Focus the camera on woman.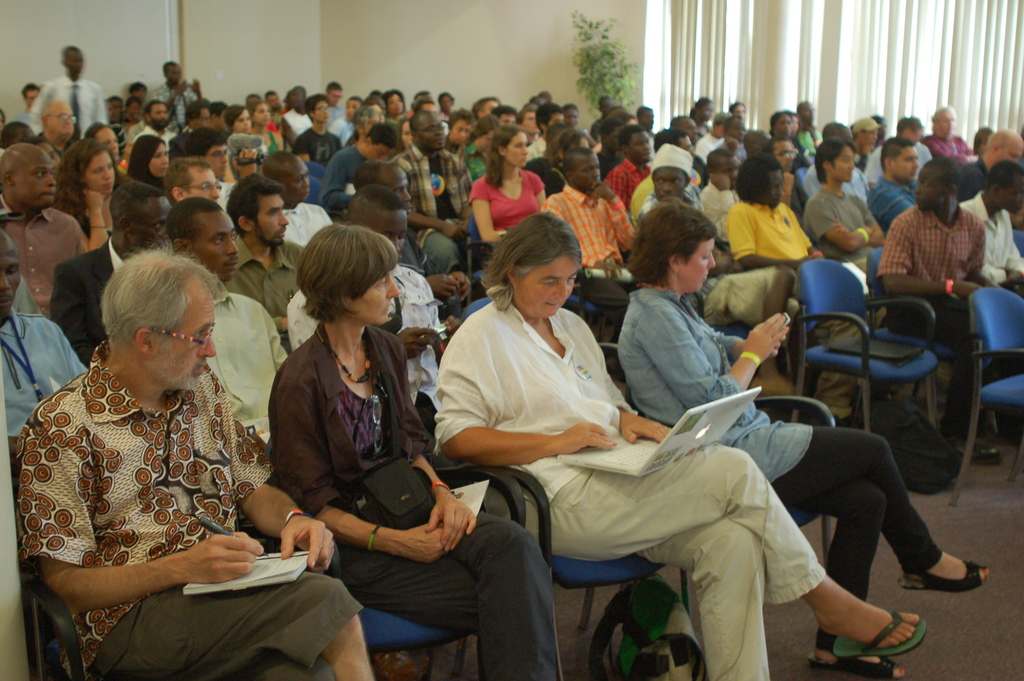
Focus region: [x1=460, y1=125, x2=544, y2=250].
